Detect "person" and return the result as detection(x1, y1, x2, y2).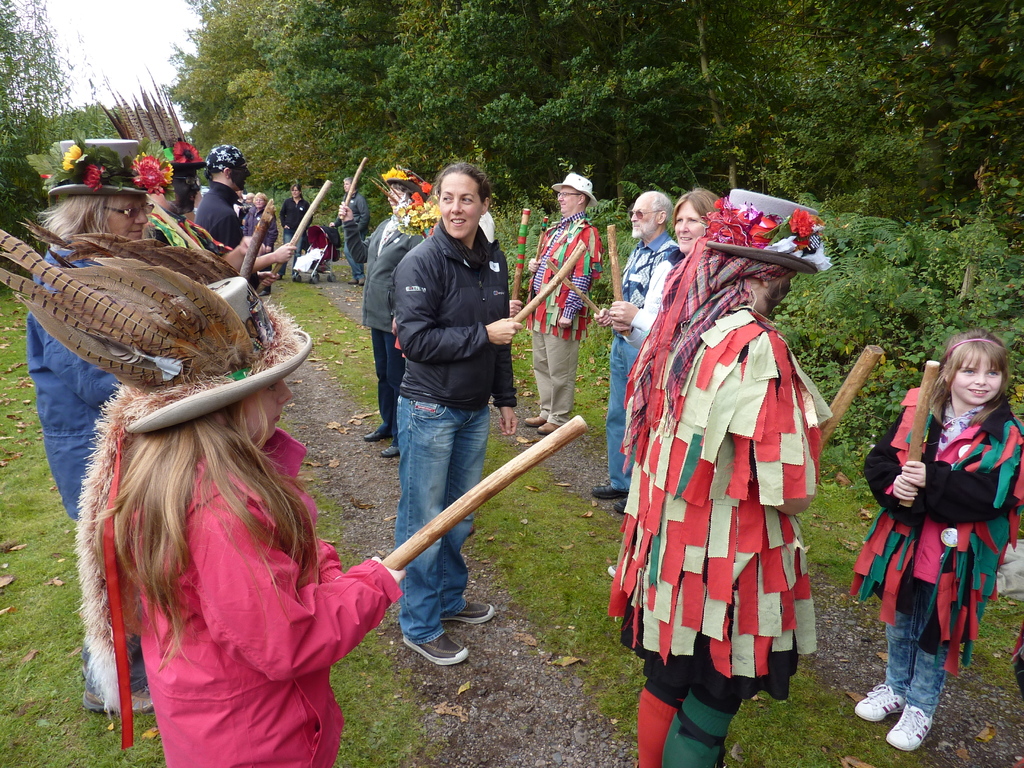
detection(594, 190, 685, 508).
